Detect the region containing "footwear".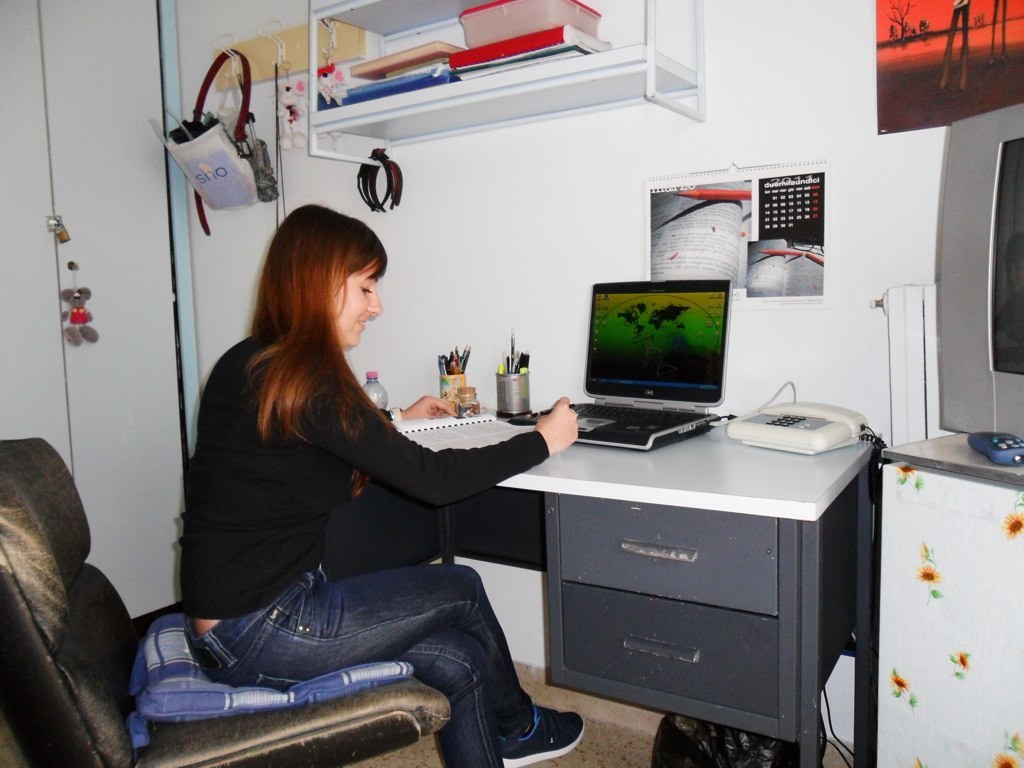
495,697,586,767.
